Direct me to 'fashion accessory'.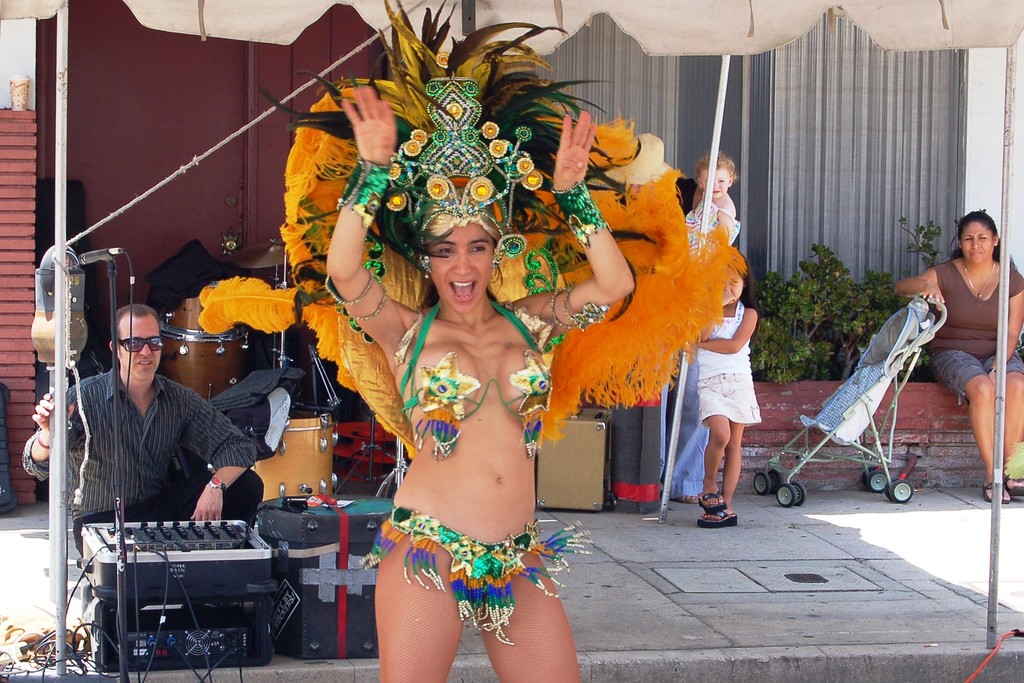
Direction: x1=333, y1=156, x2=392, y2=231.
